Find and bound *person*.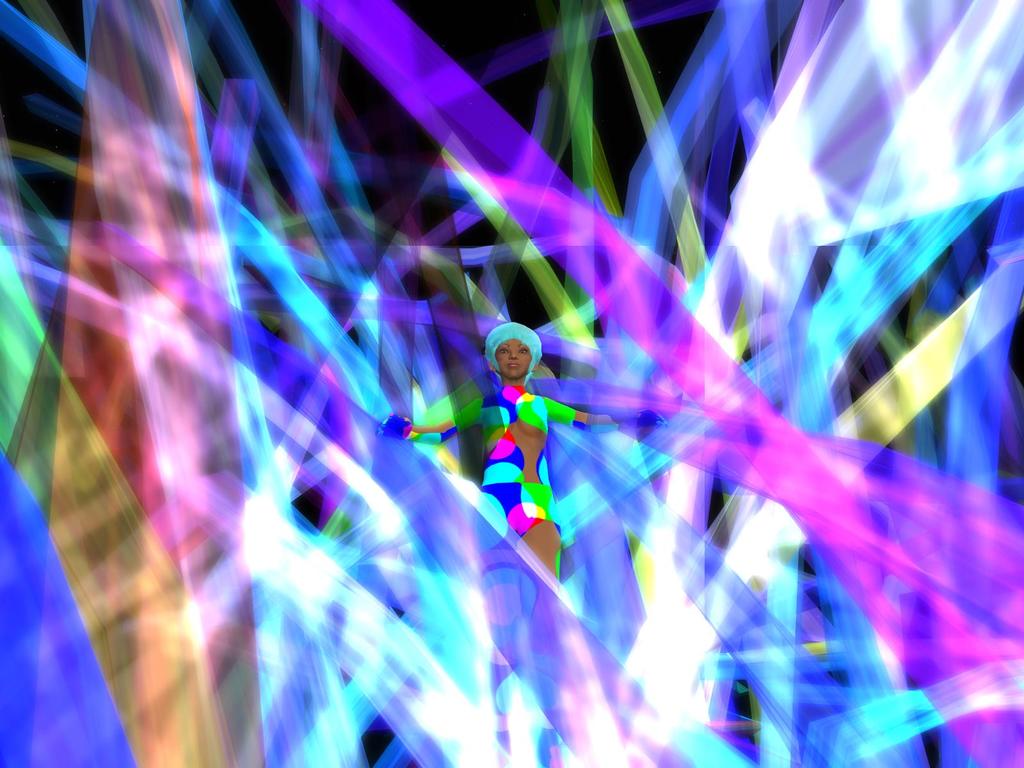
Bound: BBox(380, 324, 662, 573).
